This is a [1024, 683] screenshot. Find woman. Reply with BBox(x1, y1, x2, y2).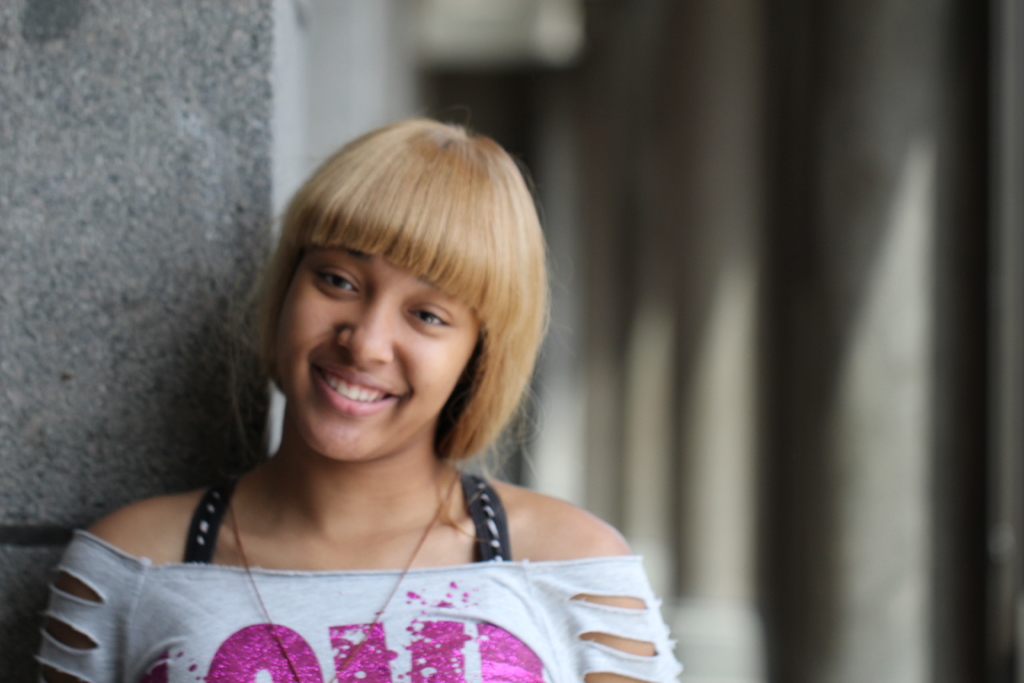
BBox(63, 106, 664, 679).
